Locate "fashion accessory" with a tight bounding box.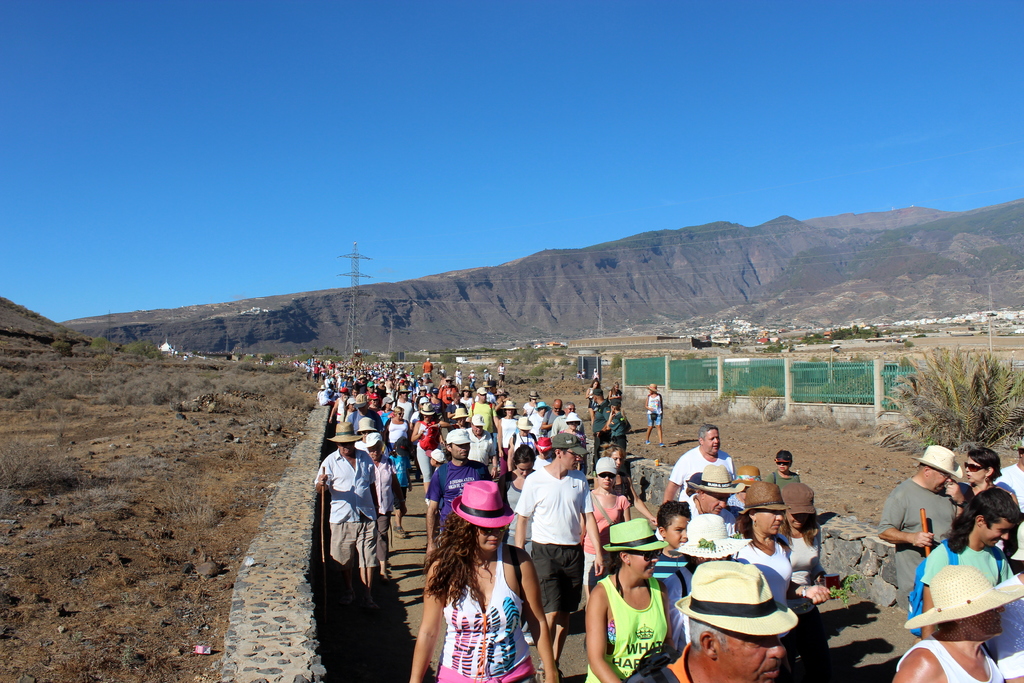
locate(598, 473, 614, 478).
